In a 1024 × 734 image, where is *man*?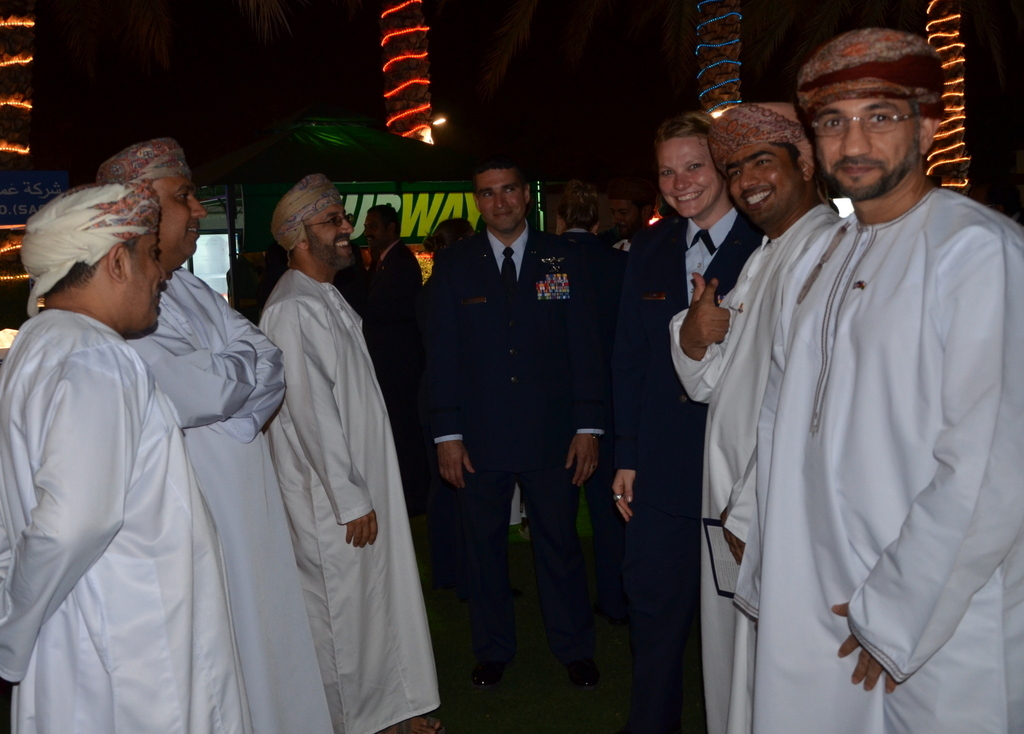
detection(423, 157, 612, 697).
